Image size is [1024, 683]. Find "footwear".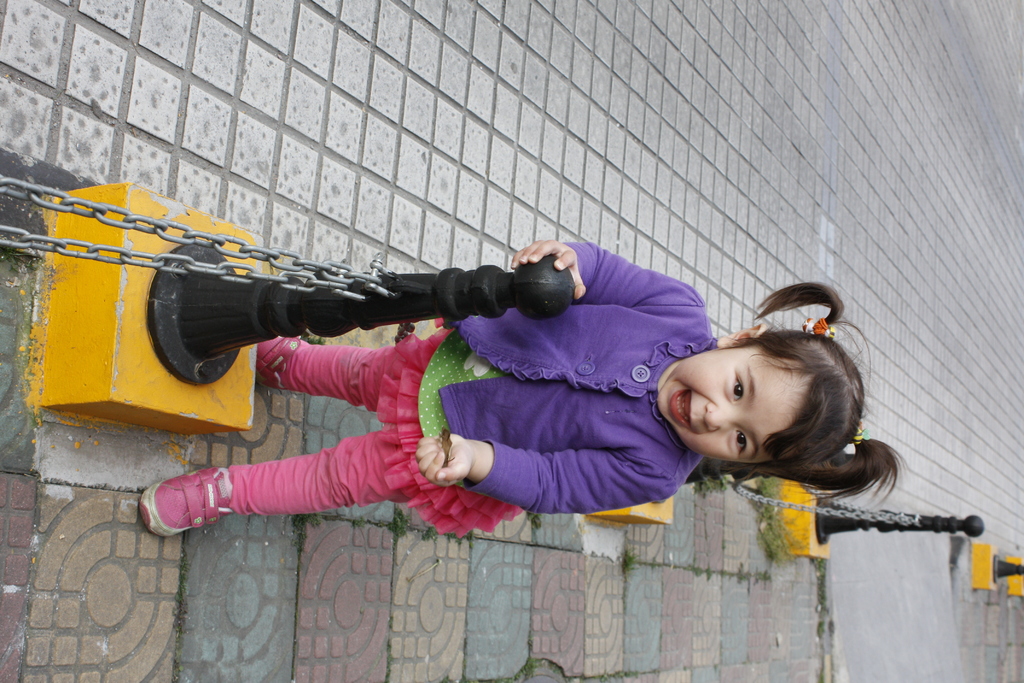
rect(131, 472, 228, 543).
